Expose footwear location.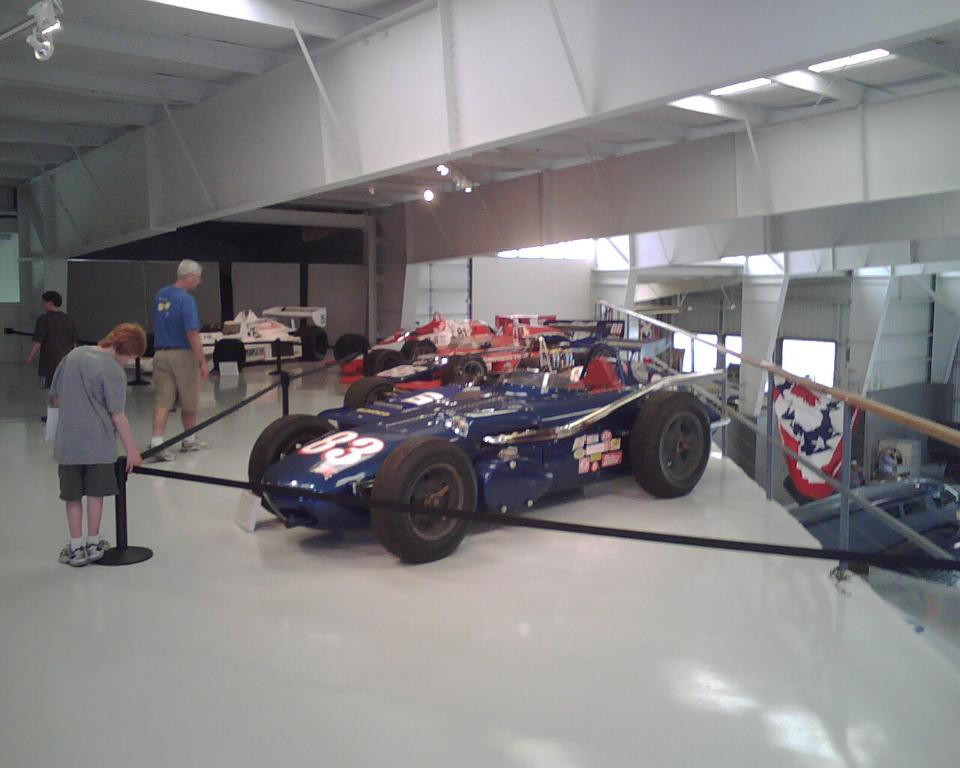
Exposed at rect(178, 438, 212, 453).
